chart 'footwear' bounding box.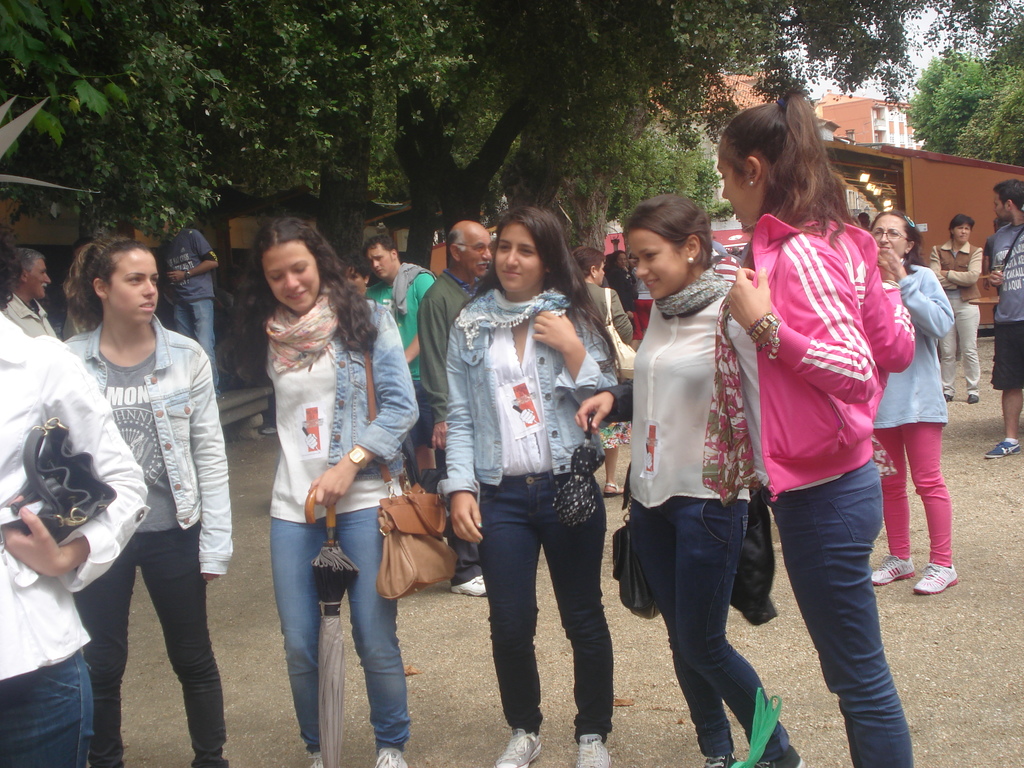
Charted: box(868, 552, 913, 586).
